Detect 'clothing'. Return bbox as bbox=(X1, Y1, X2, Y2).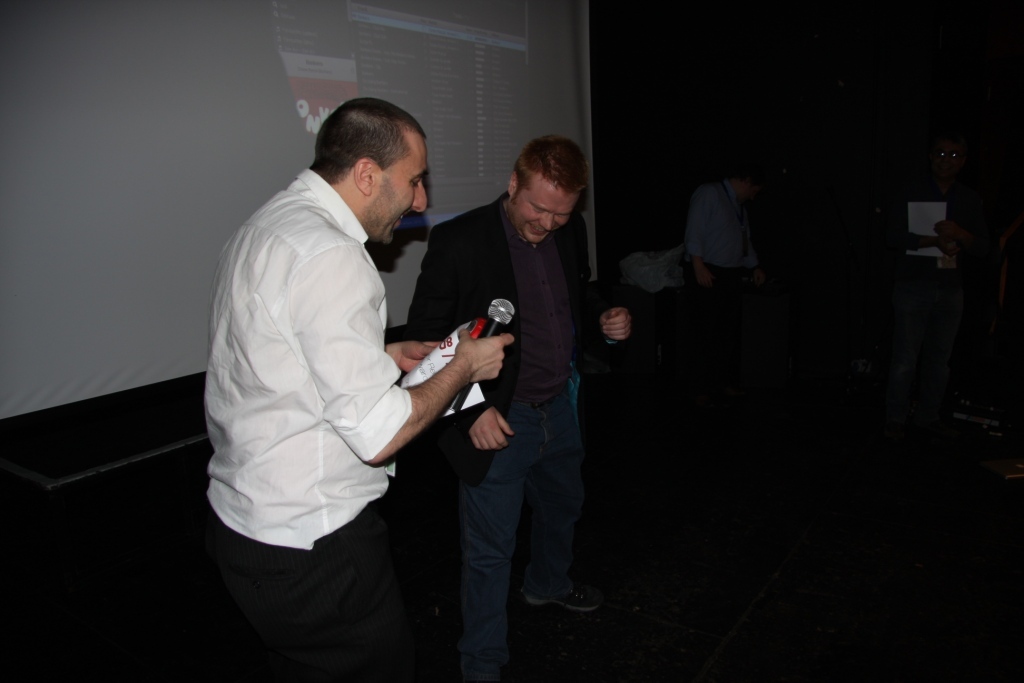
bbox=(209, 127, 467, 607).
